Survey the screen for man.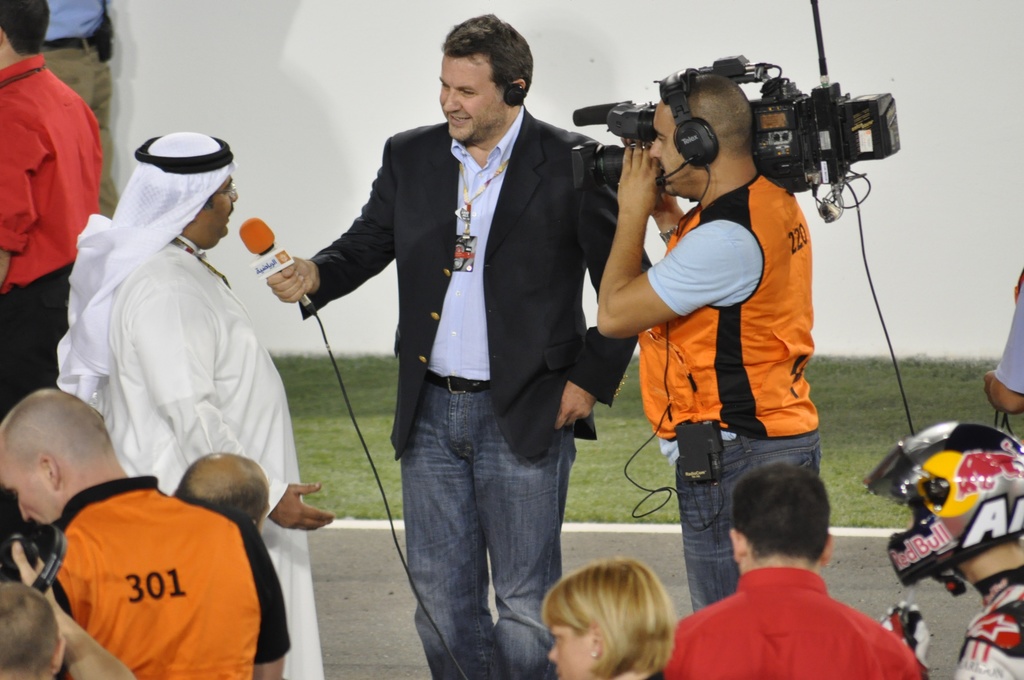
Survey found: 266/9/653/679.
